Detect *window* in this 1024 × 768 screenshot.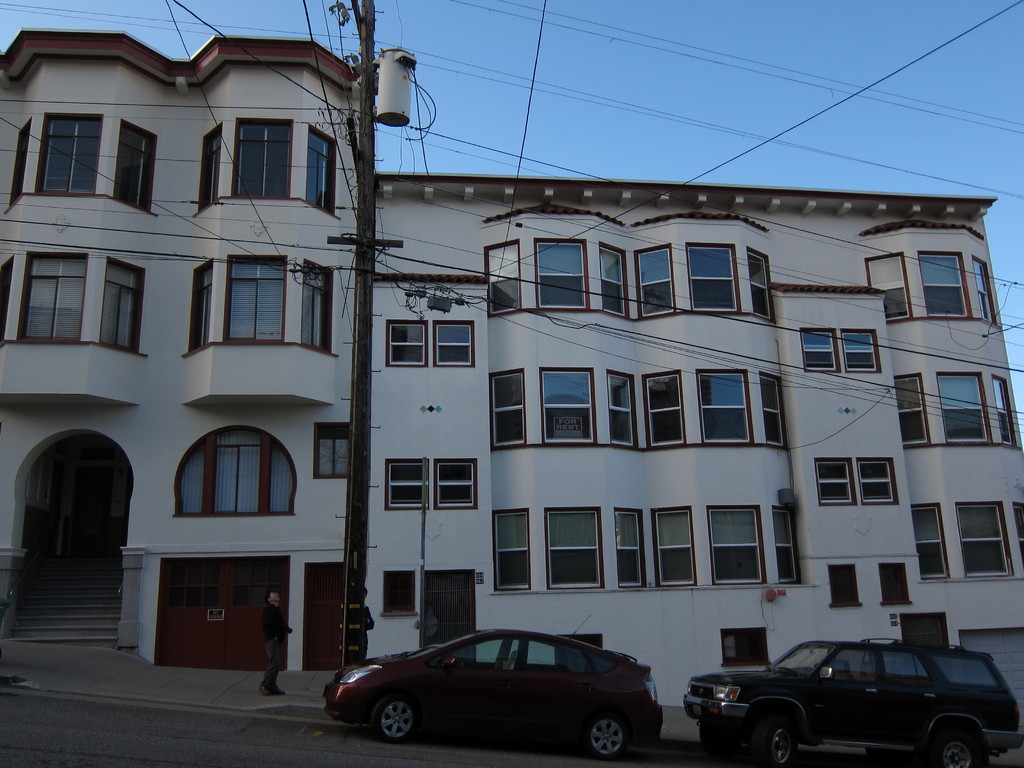
Detection: [x1=647, y1=508, x2=698, y2=586].
